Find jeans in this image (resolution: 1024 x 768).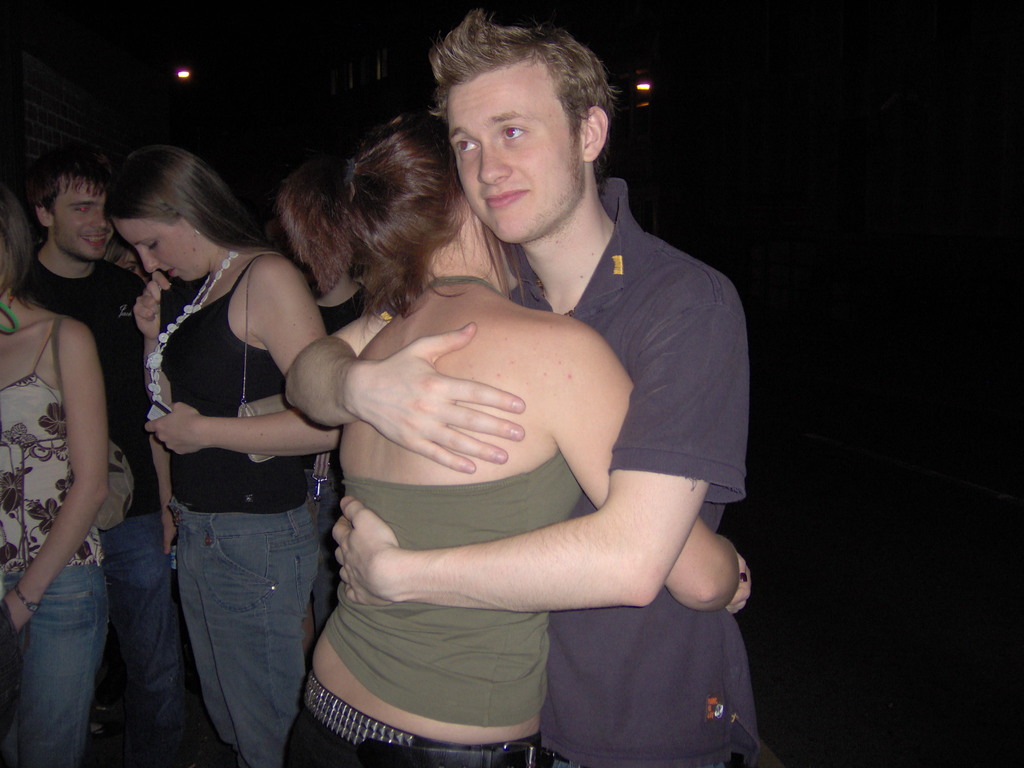
BBox(172, 495, 320, 767).
